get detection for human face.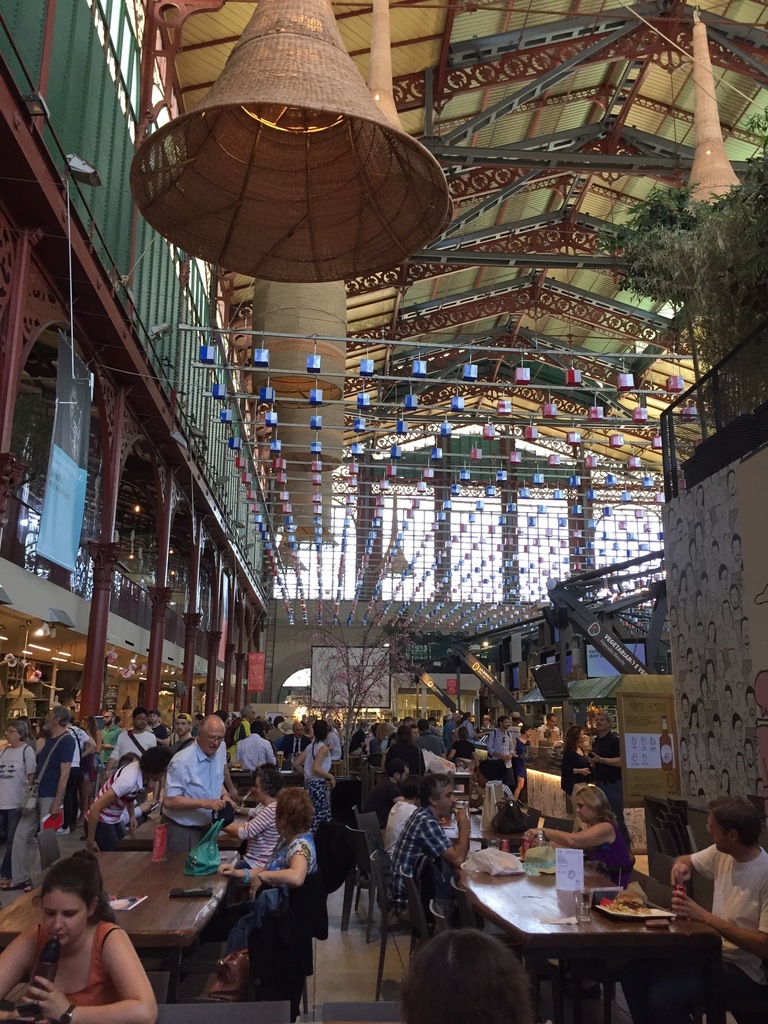
Detection: box=[441, 783, 458, 816].
